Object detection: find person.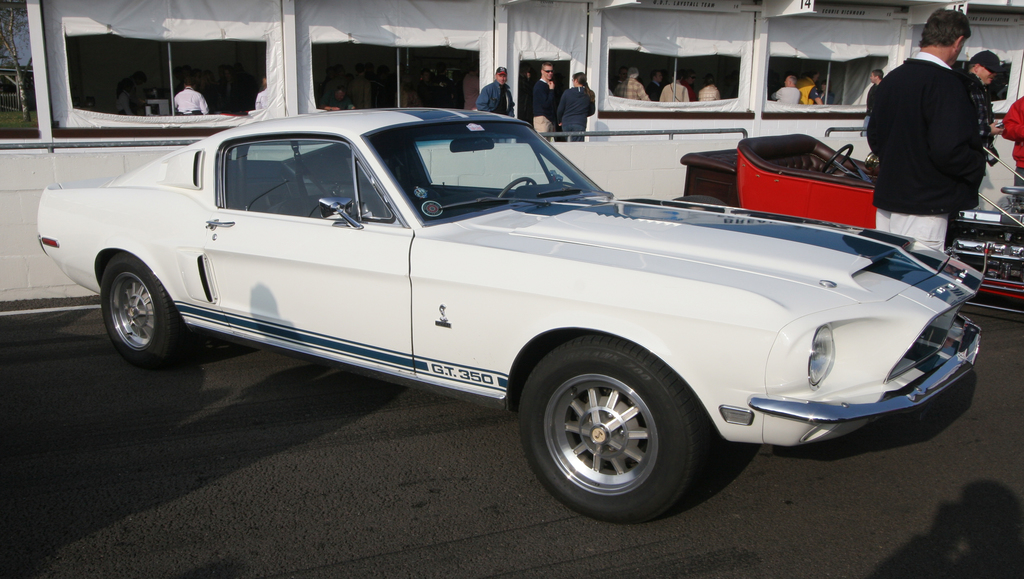
{"x1": 799, "y1": 69, "x2": 824, "y2": 106}.
